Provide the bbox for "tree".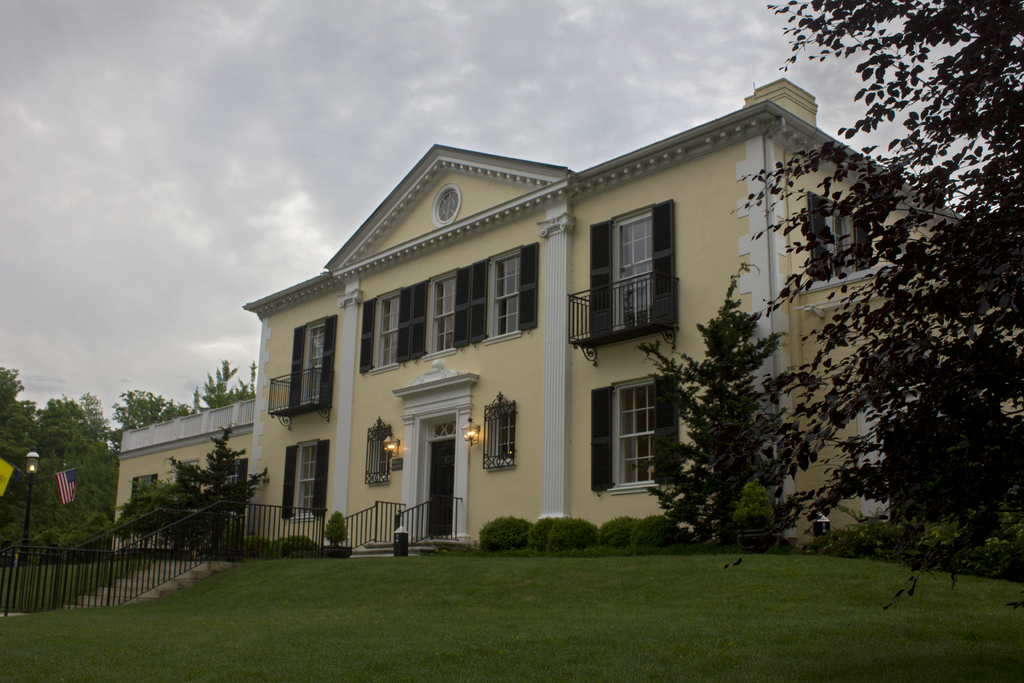
(6, 468, 58, 566).
